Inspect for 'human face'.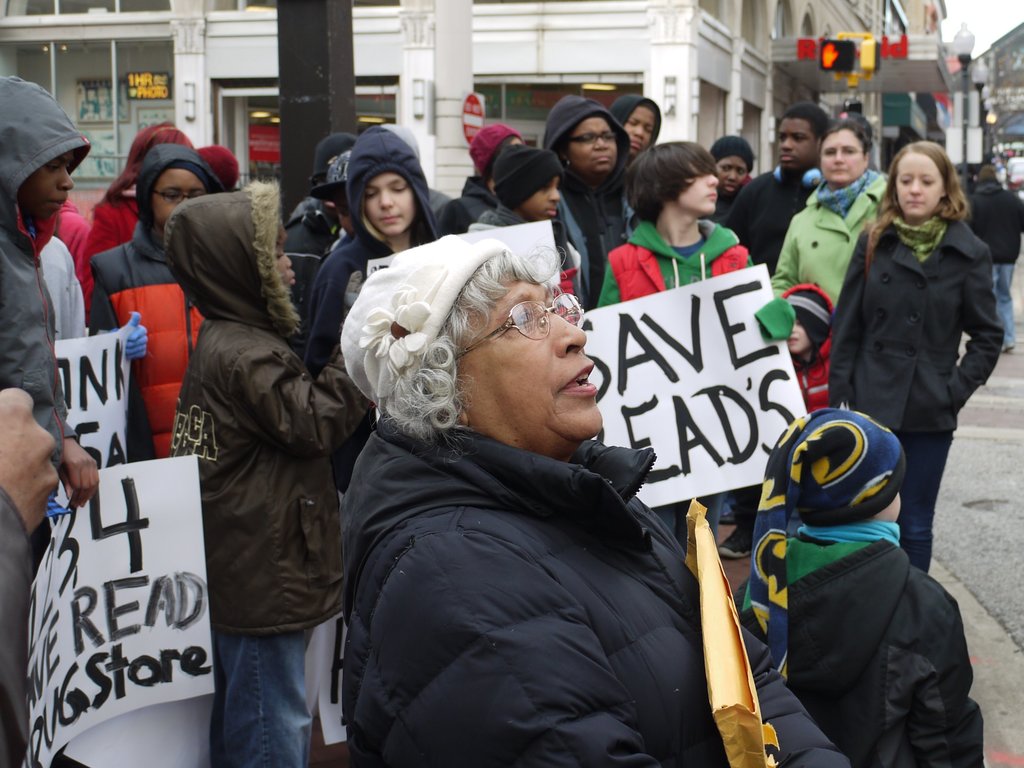
Inspection: (x1=815, y1=132, x2=869, y2=182).
